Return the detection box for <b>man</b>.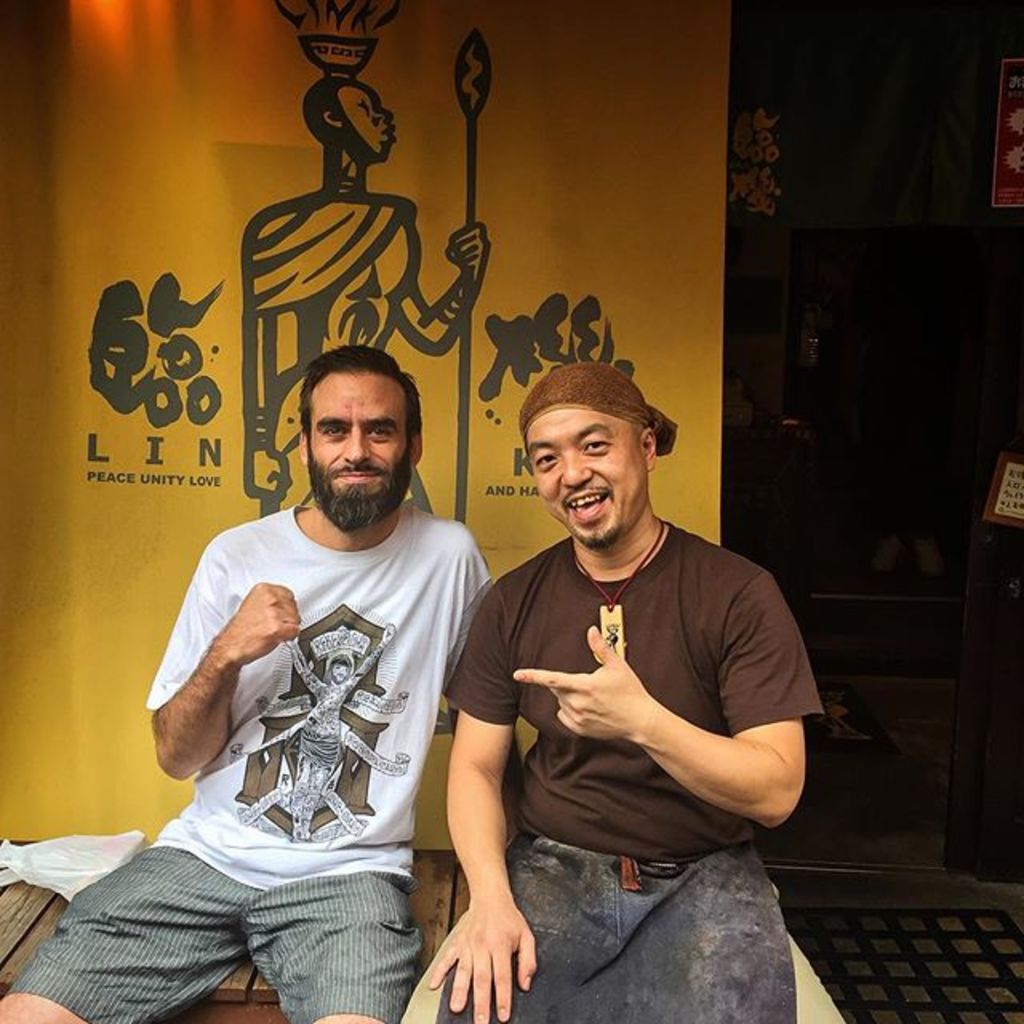
[450, 365, 848, 987].
